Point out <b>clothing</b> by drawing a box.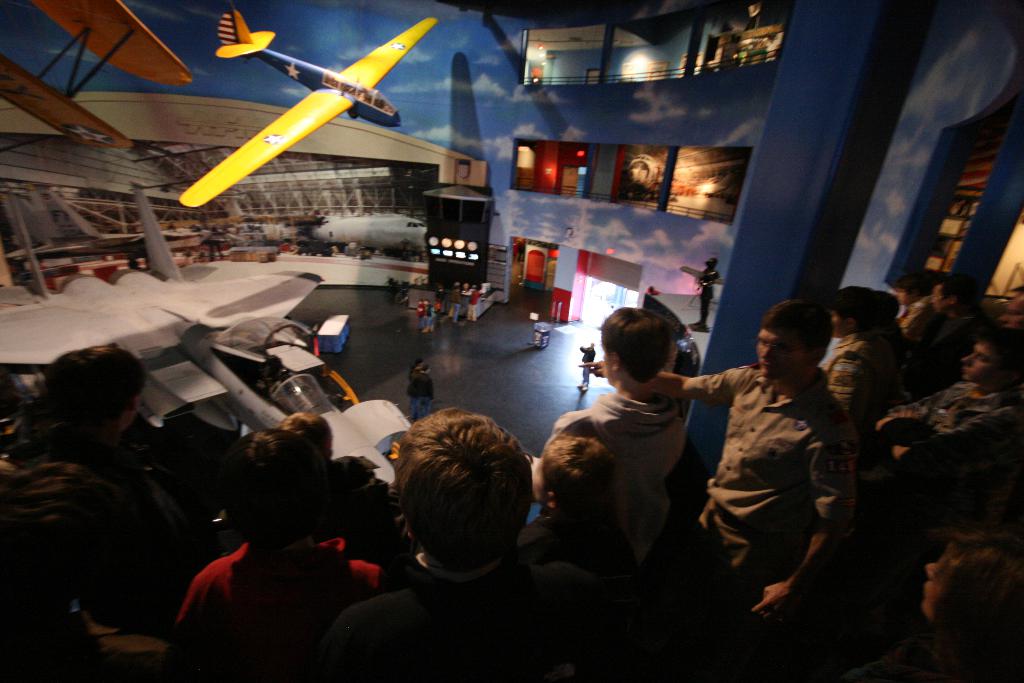
rect(904, 308, 947, 340).
